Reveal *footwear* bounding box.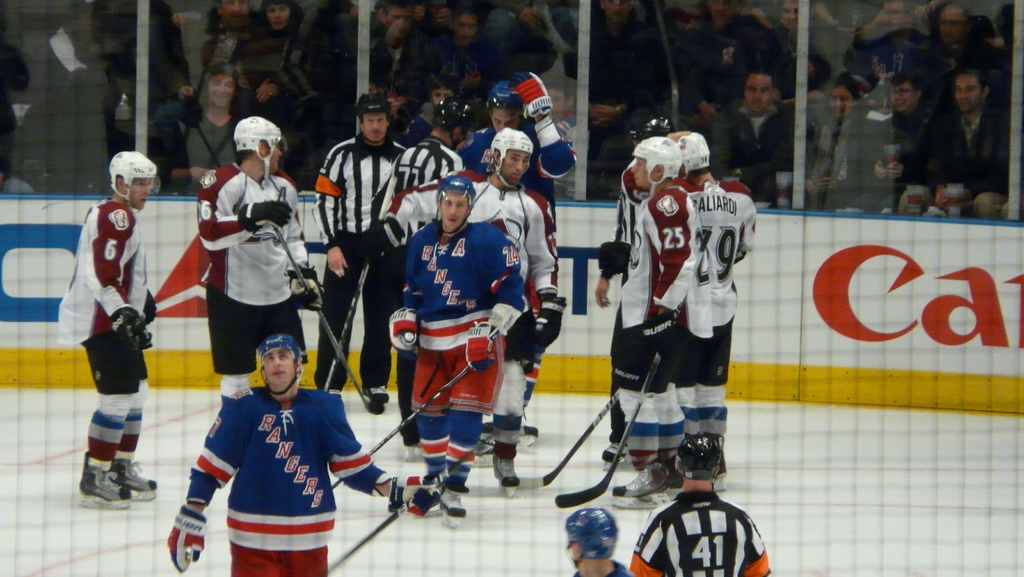
Revealed: [left=77, top=471, right=132, bottom=505].
